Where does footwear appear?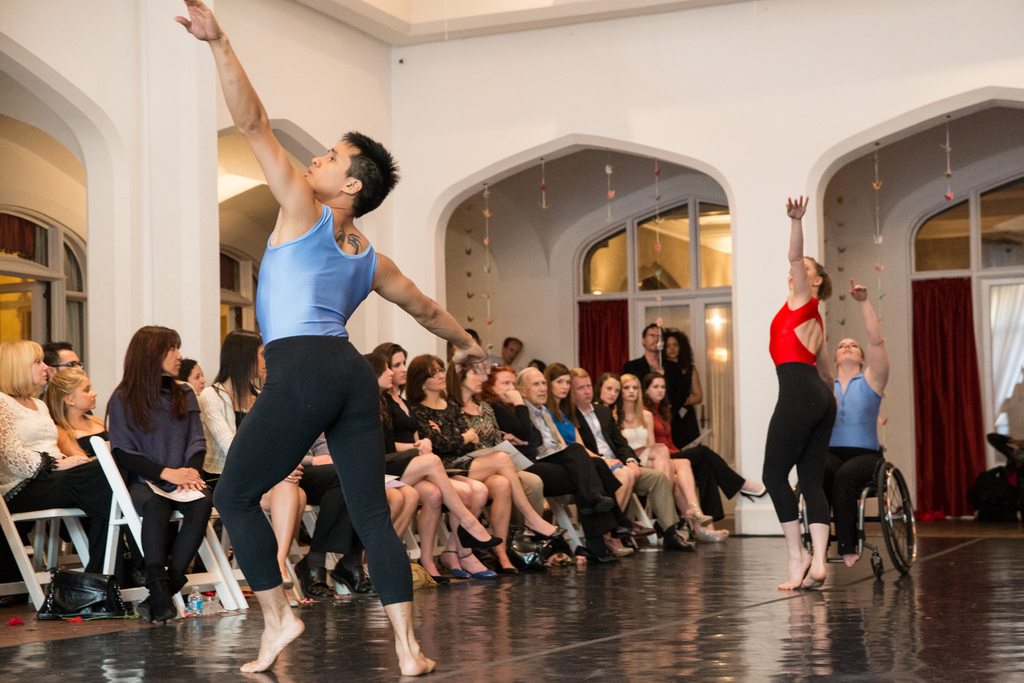
Appears at rect(526, 525, 568, 536).
